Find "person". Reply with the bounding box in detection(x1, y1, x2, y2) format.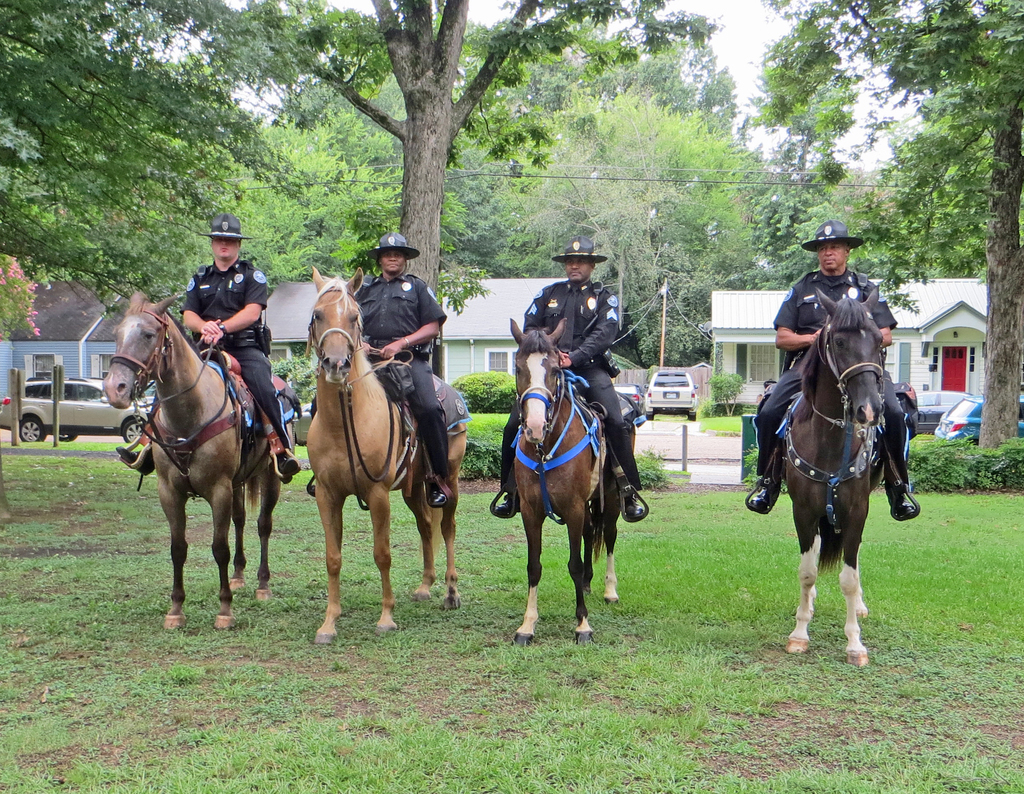
detection(499, 241, 652, 519).
